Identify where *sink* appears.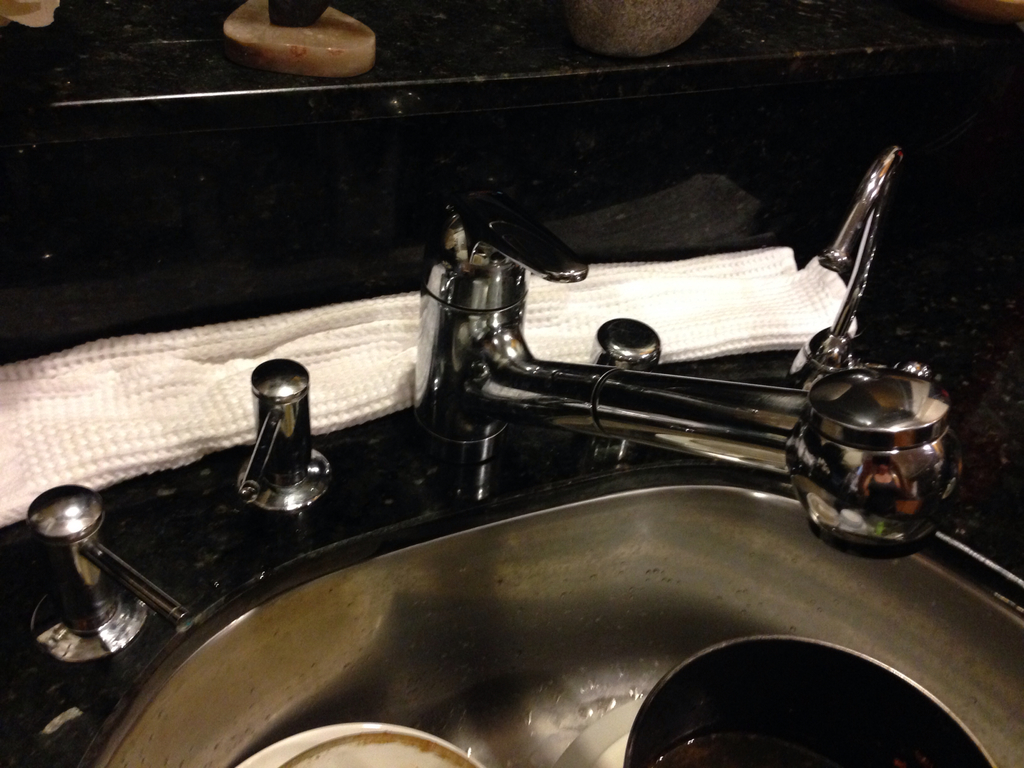
Appears at x1=67, y1=116, x2=1023, y2=767.
